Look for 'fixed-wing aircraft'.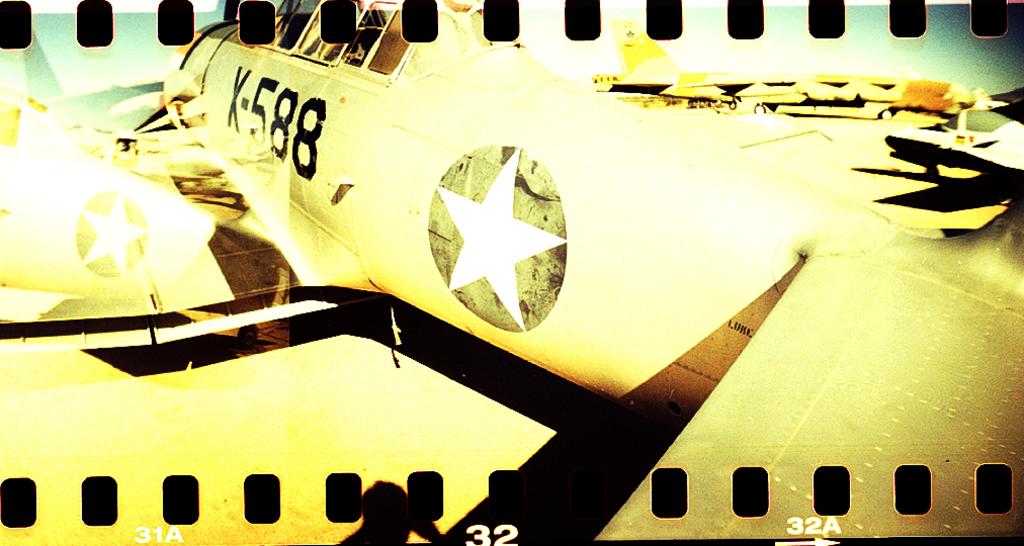
Found: 884/105/1023/187.
